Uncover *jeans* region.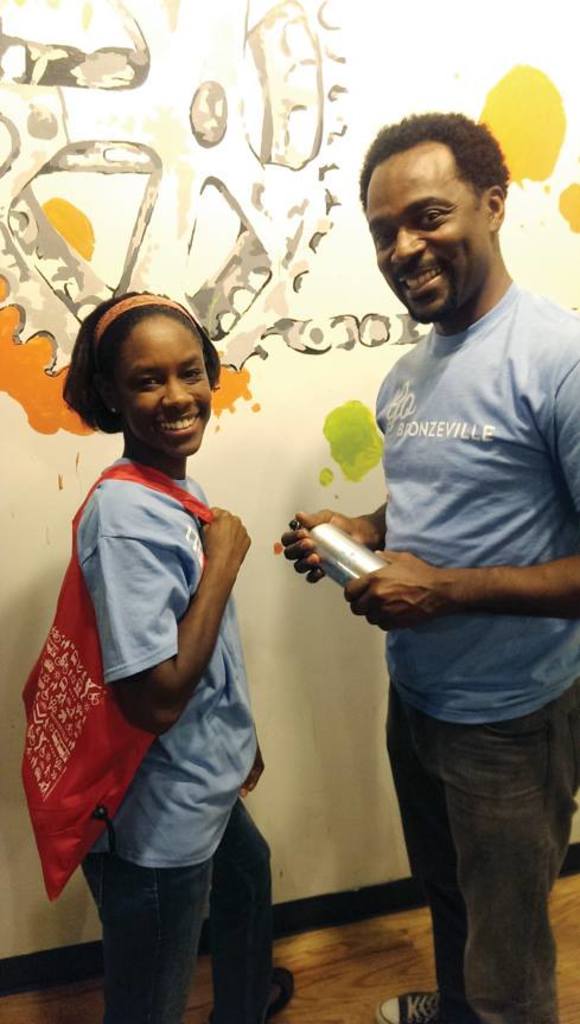
Uncovered: BBox(381, 691, 579, 1023).
